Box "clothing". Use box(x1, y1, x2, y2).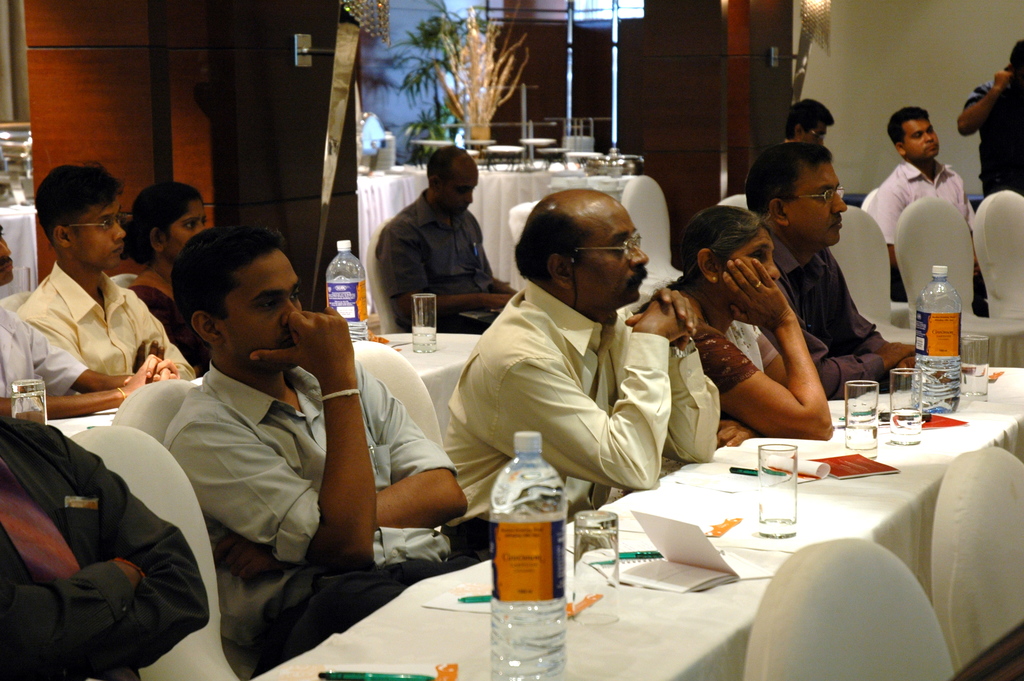
box(0, 414, 212, 680).
